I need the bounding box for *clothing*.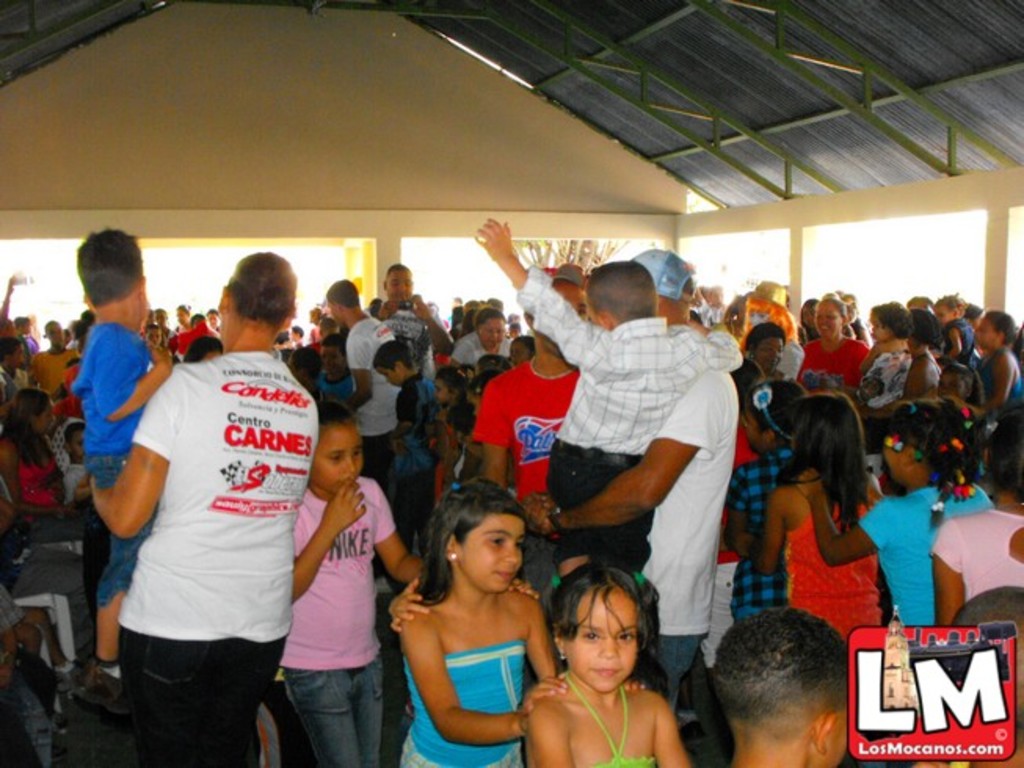
Here it is: <region>397, 373, 439, 534</region>.
